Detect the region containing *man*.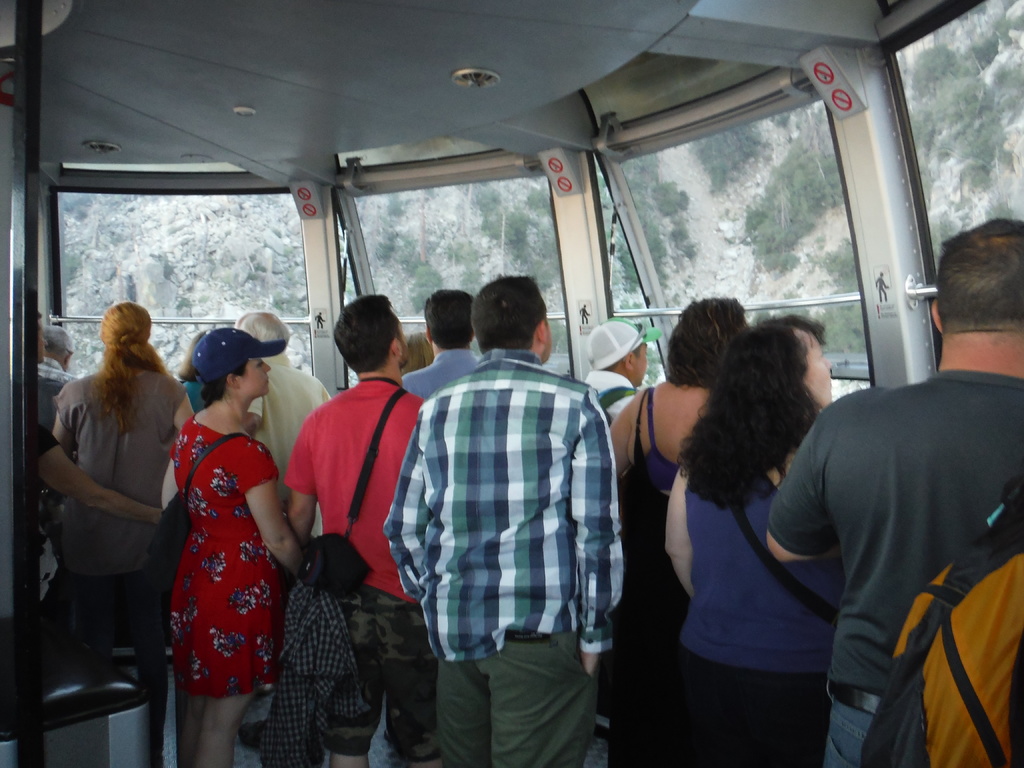
[x1=580, y1=316, x2=662, y2=431].
